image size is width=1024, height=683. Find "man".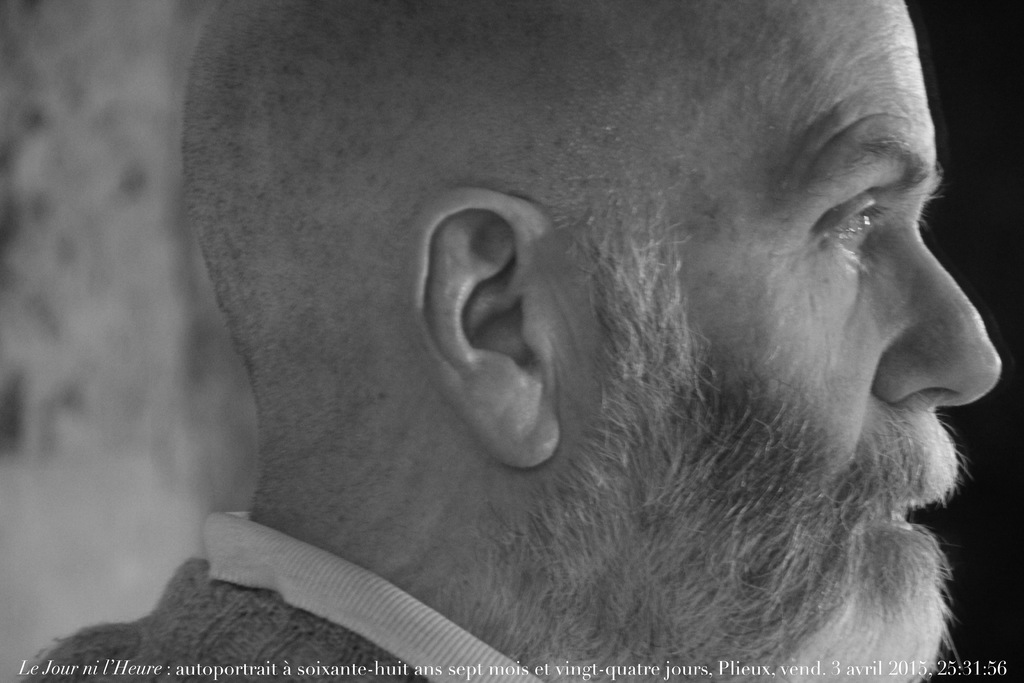
(89, 19, 1023, 669).
